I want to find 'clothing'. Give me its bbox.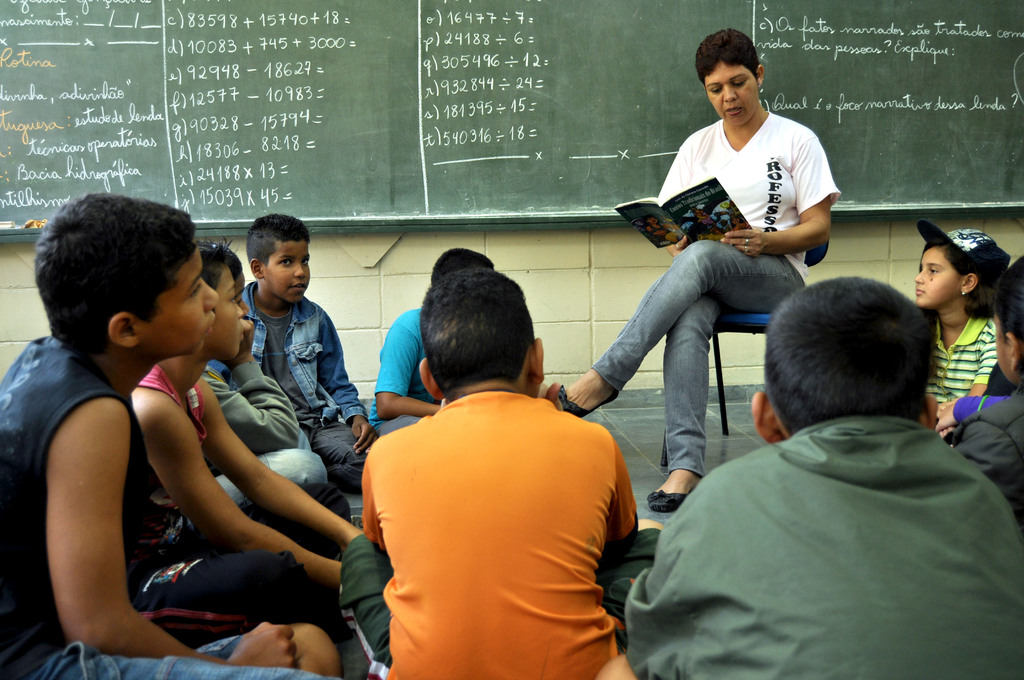
crop(0, 336, 333, 679).
